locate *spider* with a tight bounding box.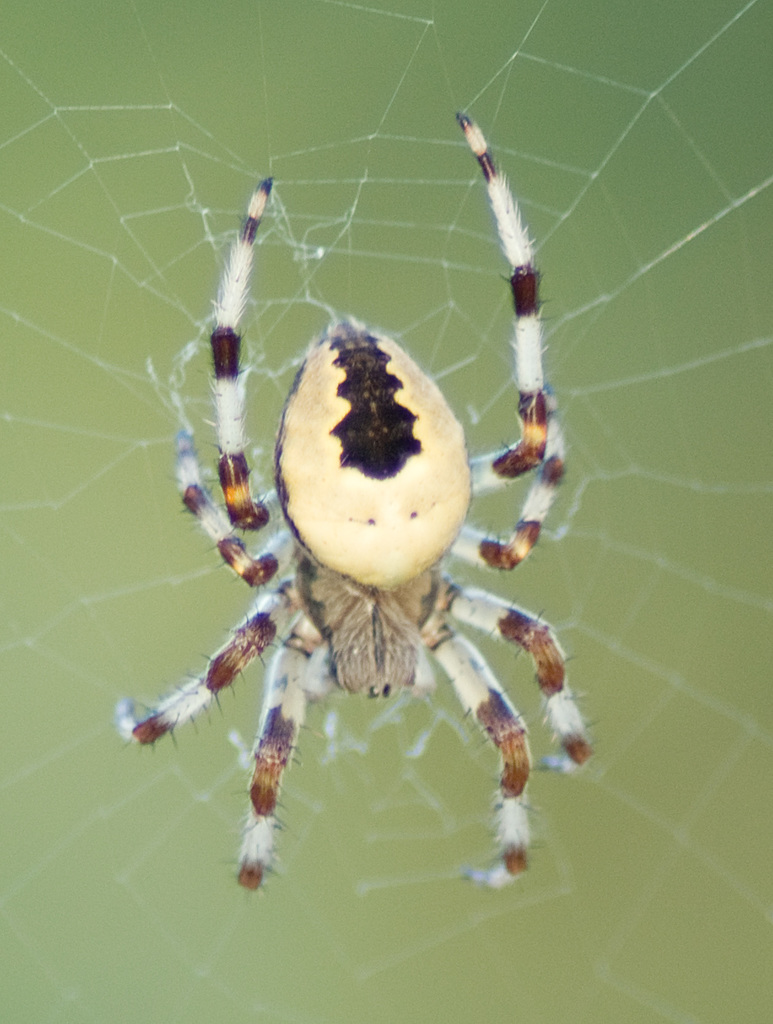
117, 114, 601, 894.
